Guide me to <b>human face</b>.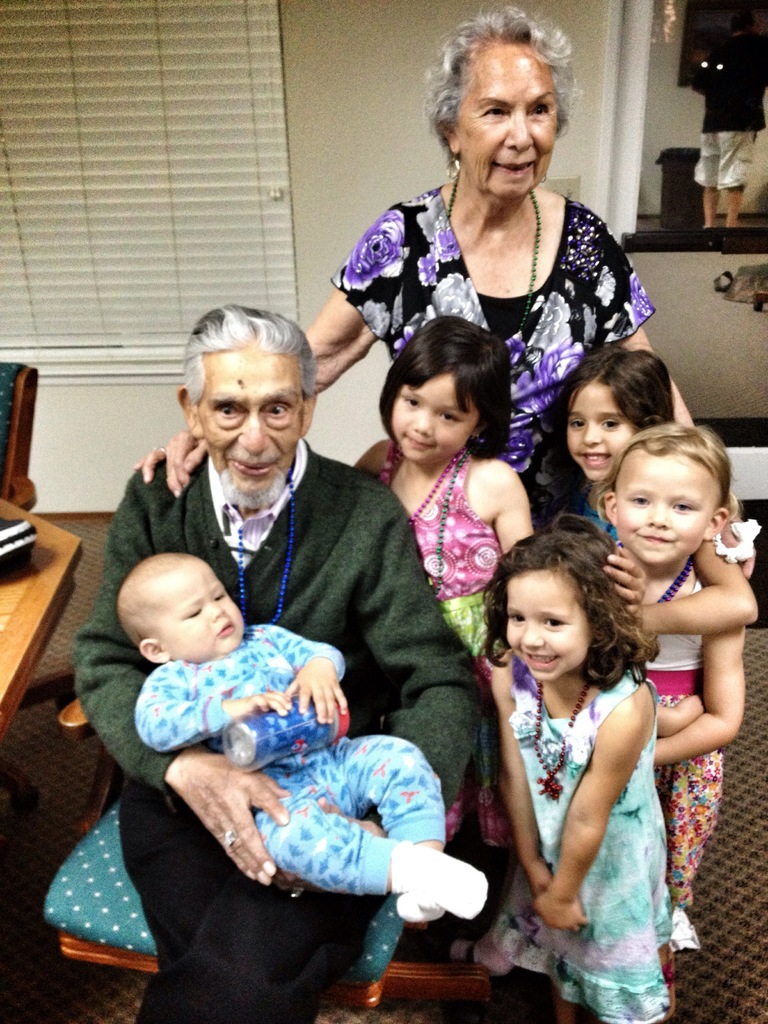
Guidance: [x1=618, y1=455, x2=716, y2=567].
